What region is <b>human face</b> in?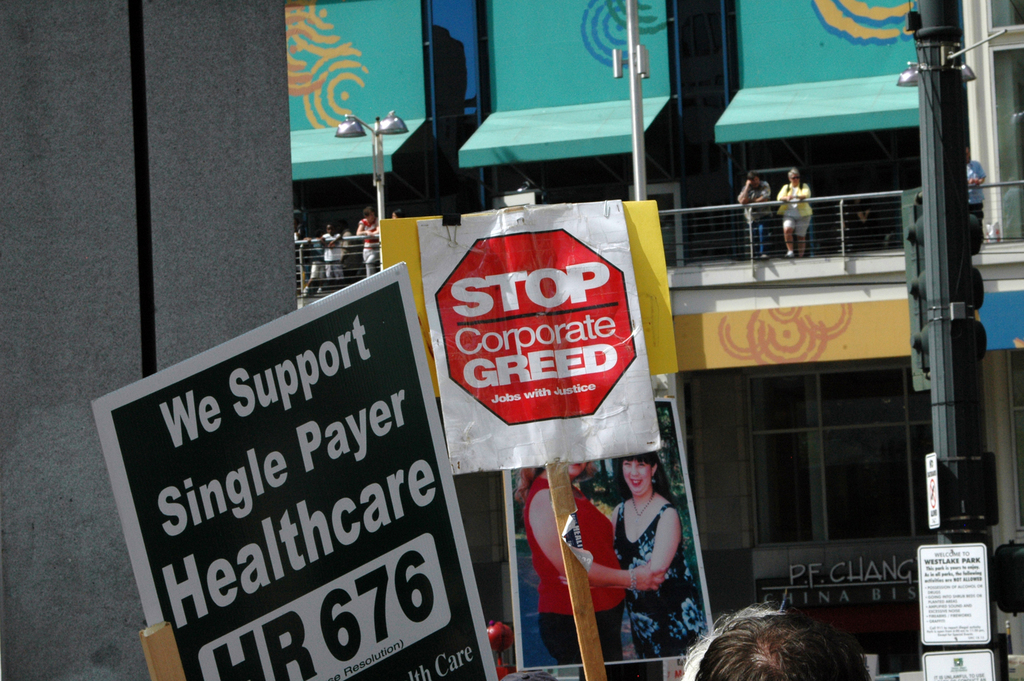
(791, 173, 799, 185).
